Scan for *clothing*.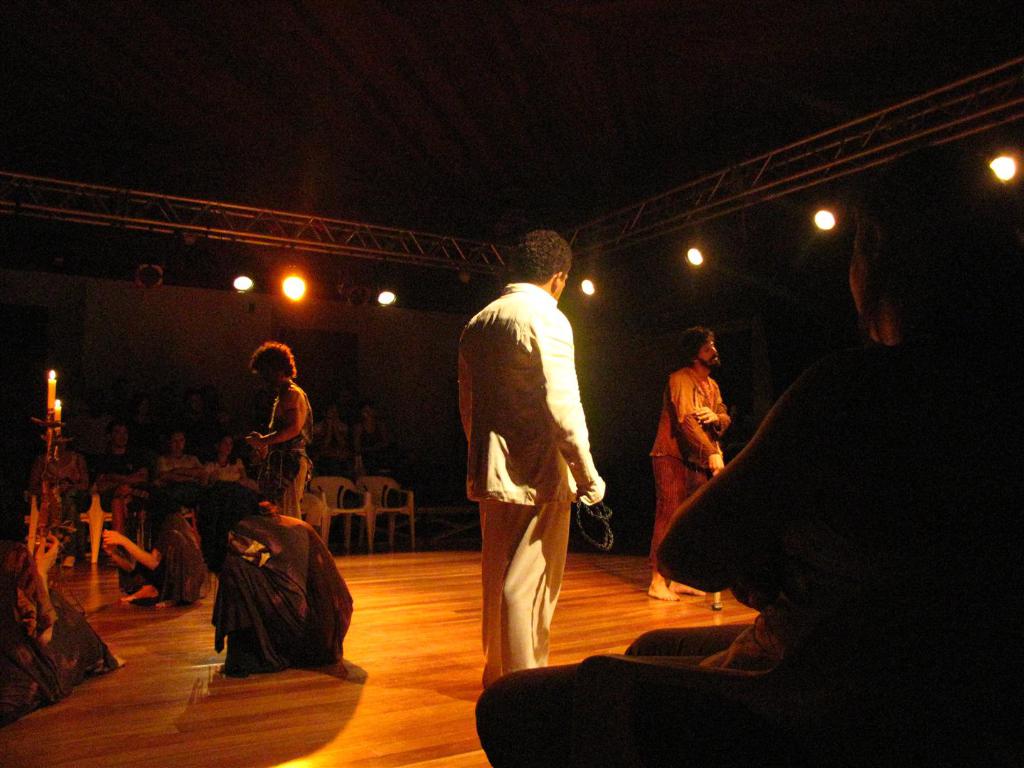
Scan result: (456,282,604,688).
